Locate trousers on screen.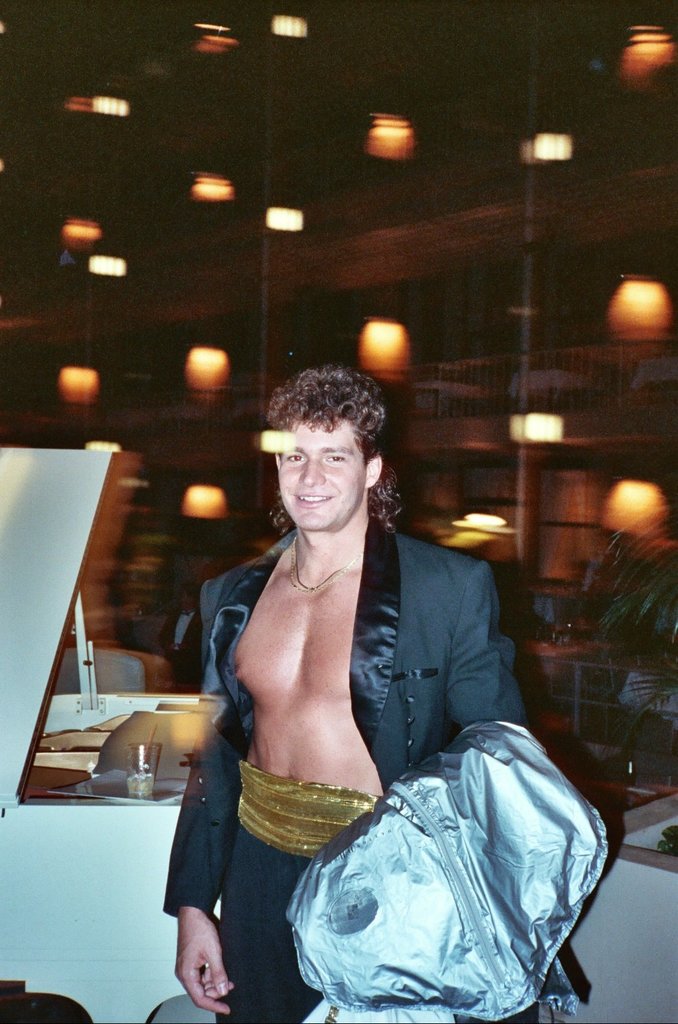
On screen at x1=214 y1=764 x2=391 y2=1023.
